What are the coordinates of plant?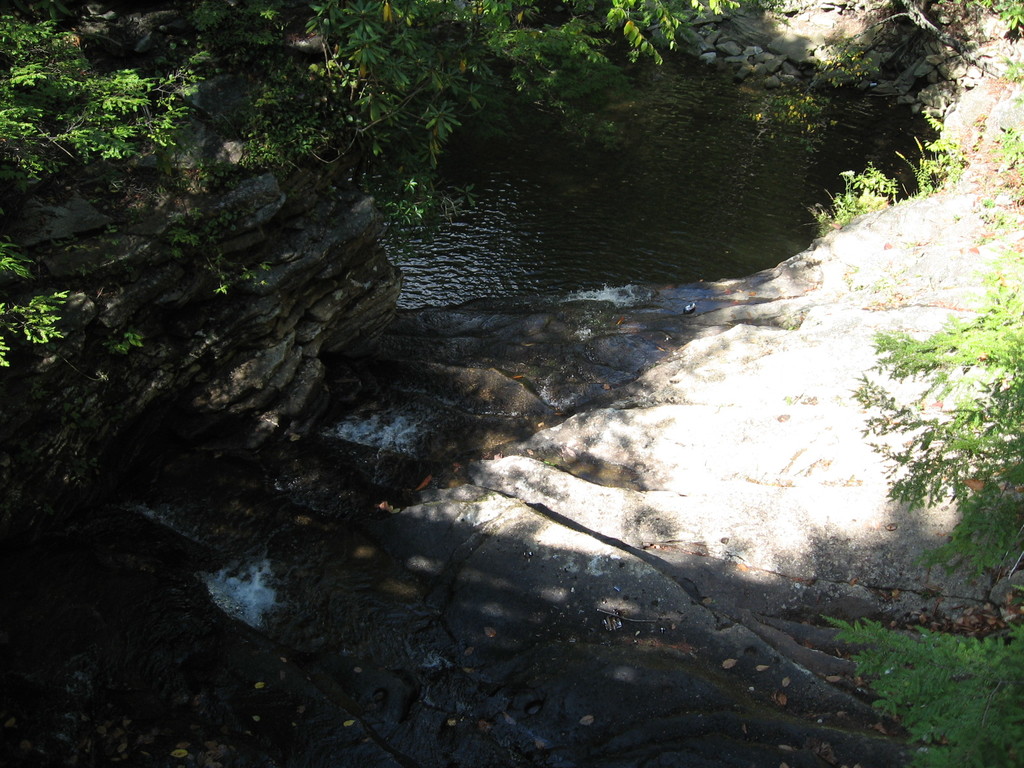
box(816, 614, 1023, 767).
